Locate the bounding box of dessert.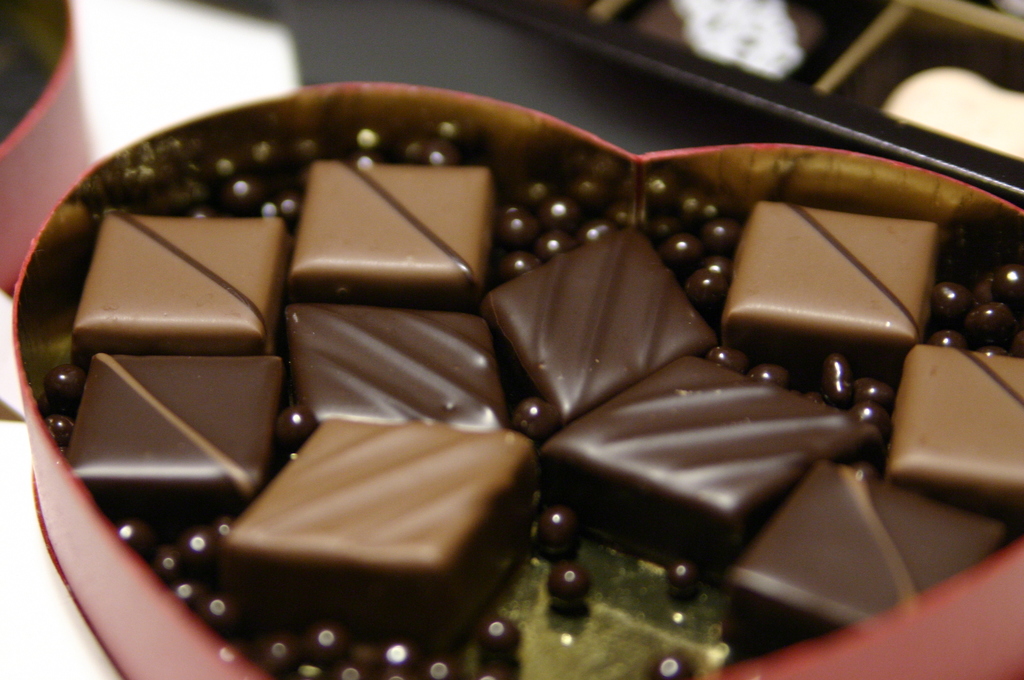
Bounding box: detection(179, 425, 556, 674).
